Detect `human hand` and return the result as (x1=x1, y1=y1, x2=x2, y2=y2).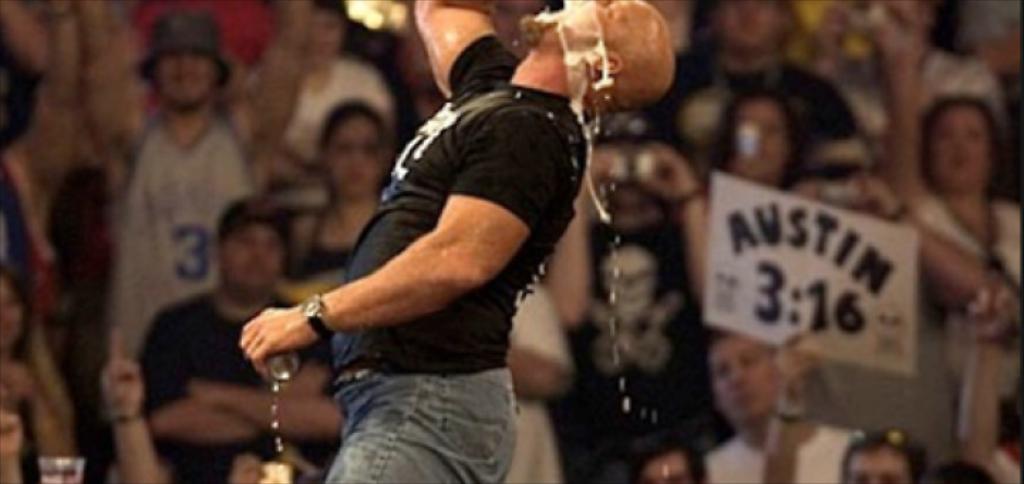
(x1=774, y1=323, x2=822, y2=416).
